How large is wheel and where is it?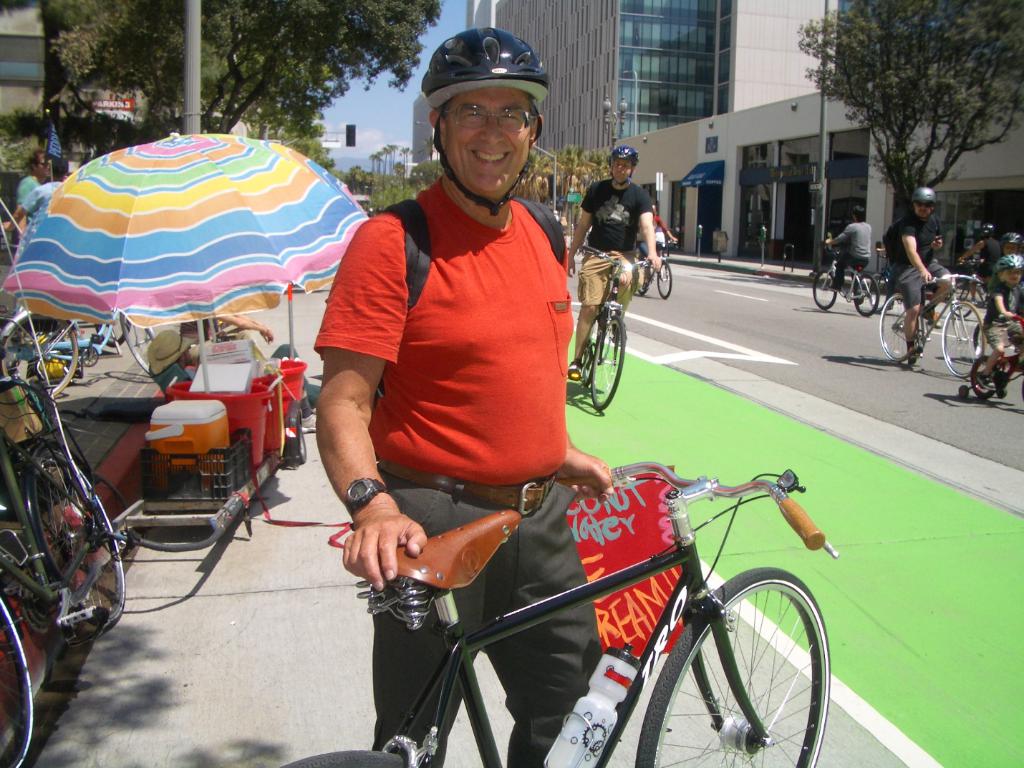
Bounding box: [881, 291, 906, 354].
